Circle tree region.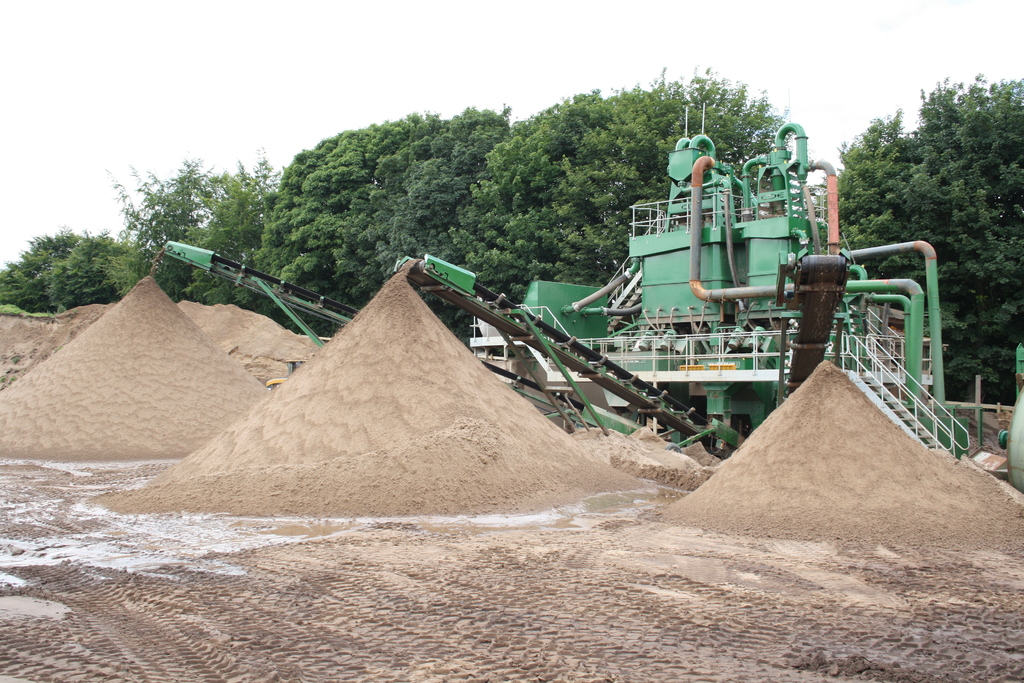
Region: [182,176,280,319].
